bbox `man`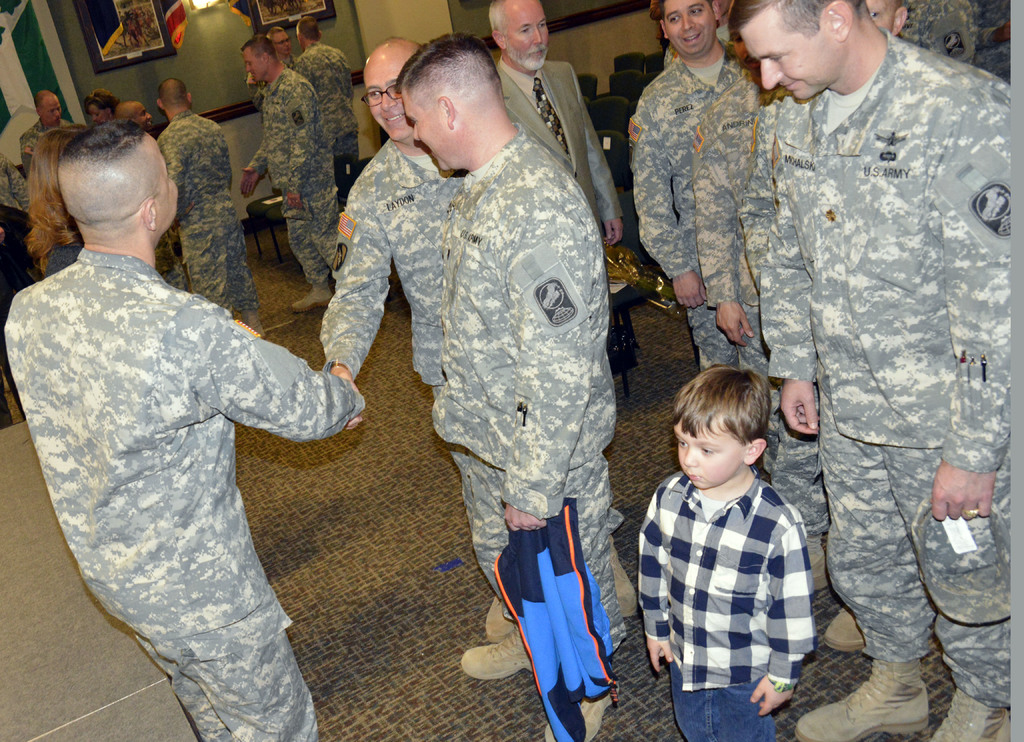
region(625, 0, 749, 389)
